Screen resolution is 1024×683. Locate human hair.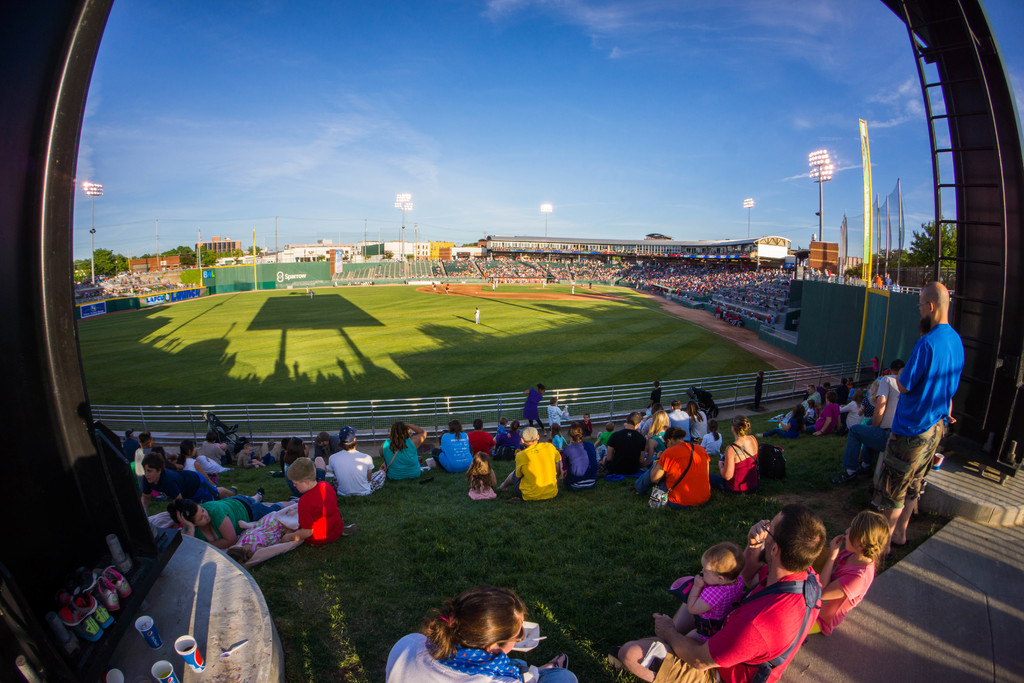
crop(772, 506, 825, 568).
